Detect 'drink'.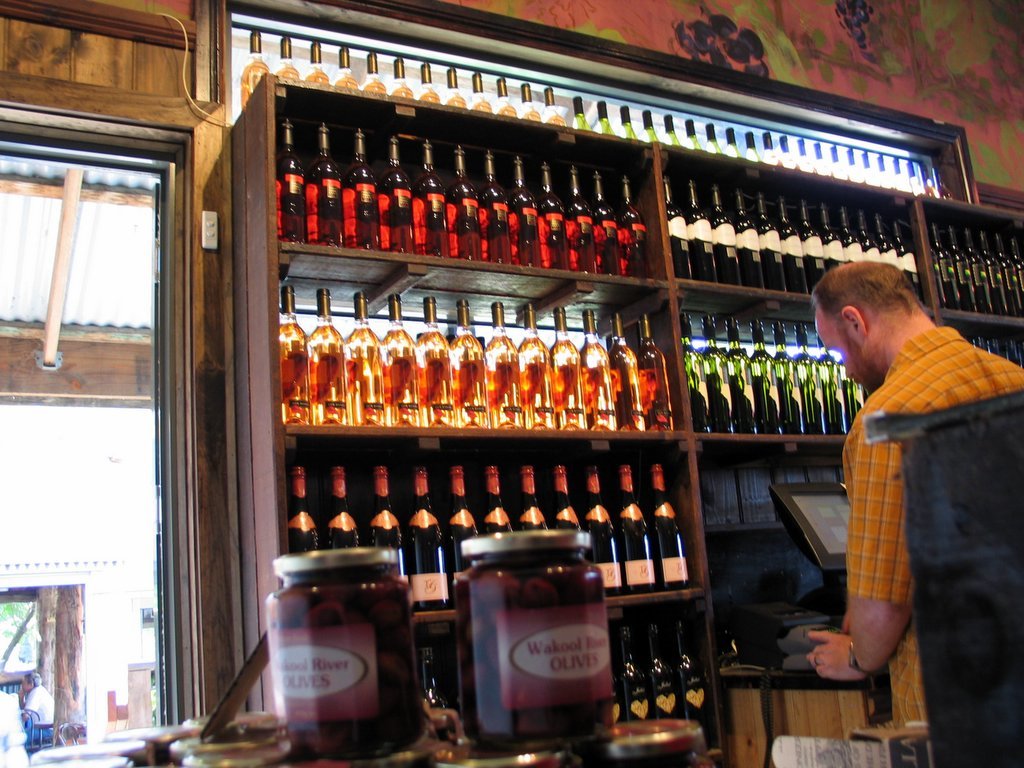
Detected at 731 317 757 430.
